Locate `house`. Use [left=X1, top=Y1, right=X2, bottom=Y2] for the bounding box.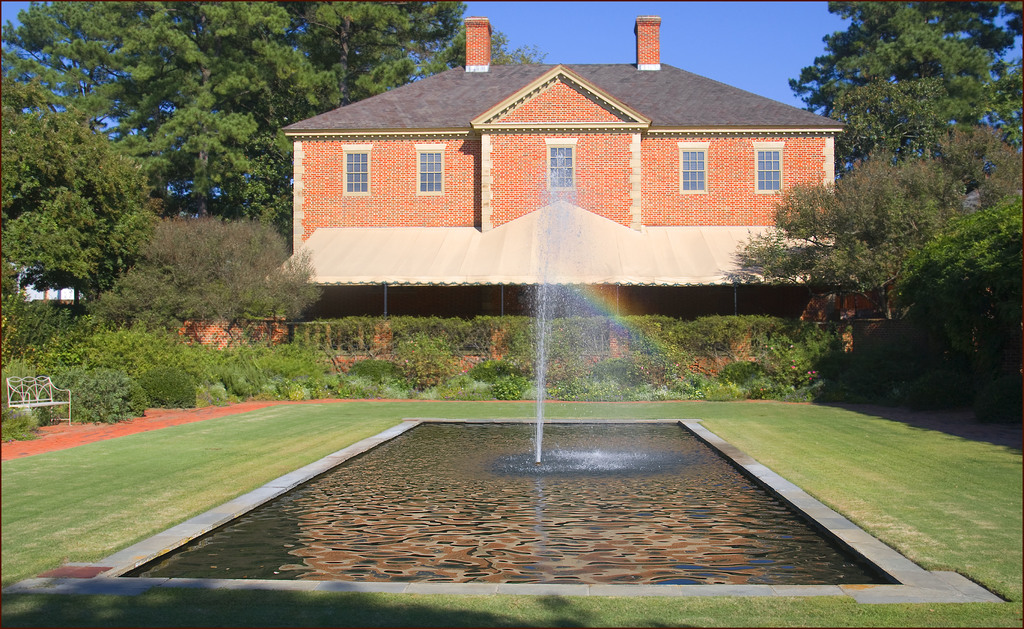
[left=284, top=36, right=851, bottom=368].
